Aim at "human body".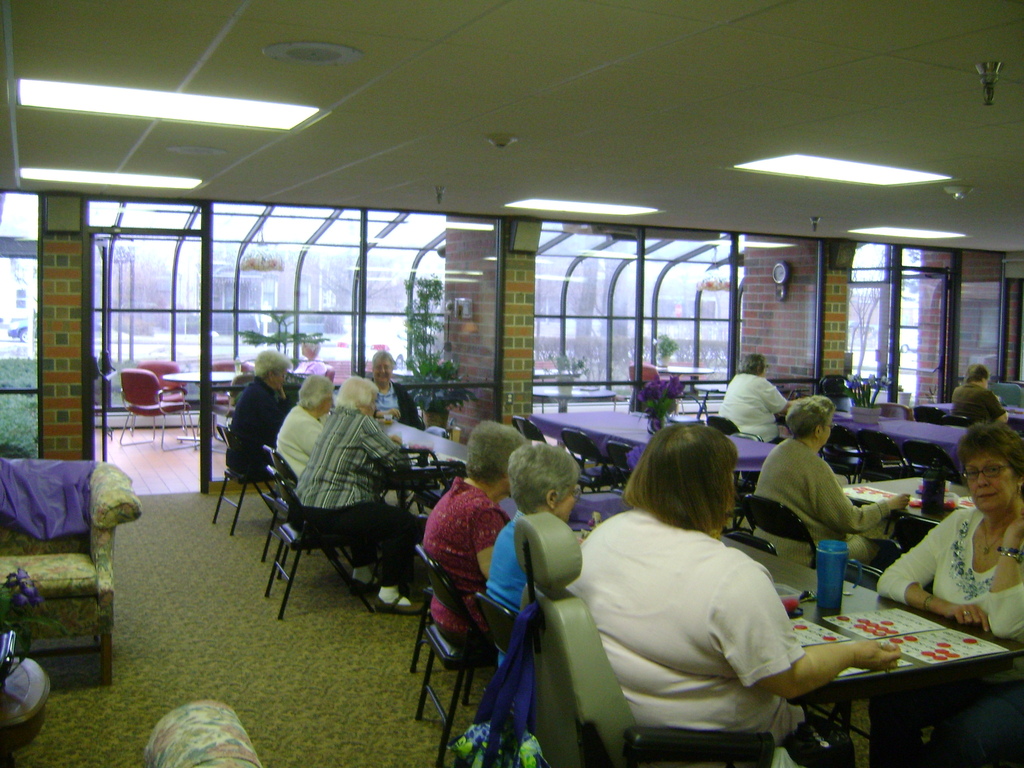
Aimed at BBox(365, 346, 412, 422).
